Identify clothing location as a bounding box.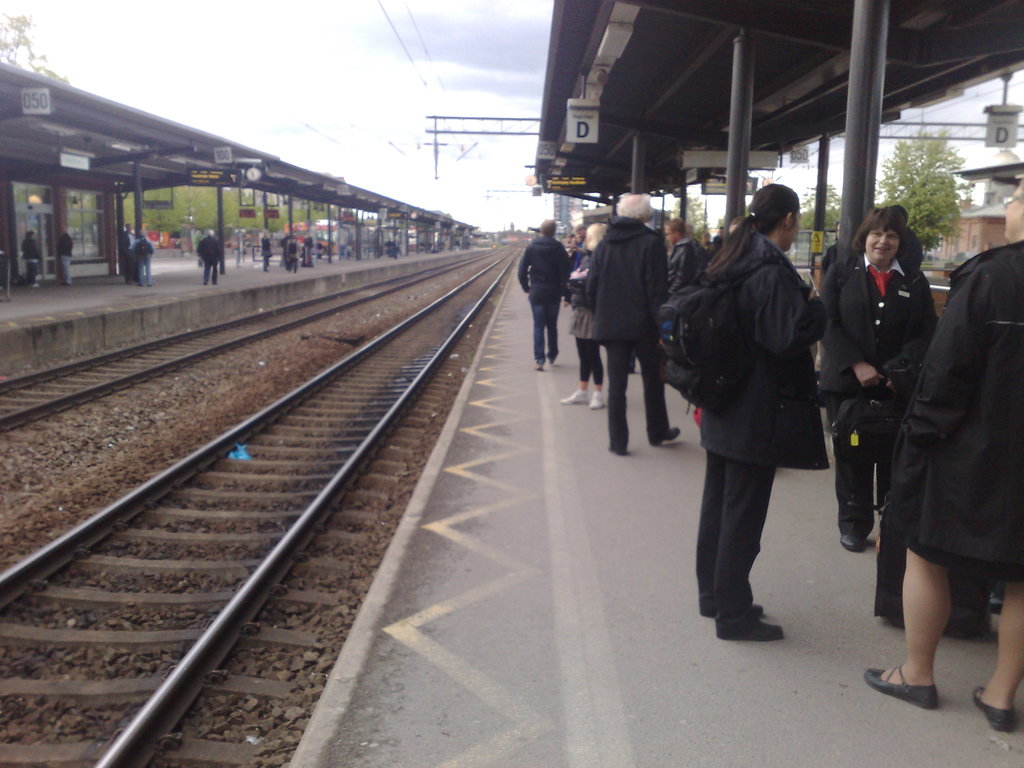
132/237/157/287.
